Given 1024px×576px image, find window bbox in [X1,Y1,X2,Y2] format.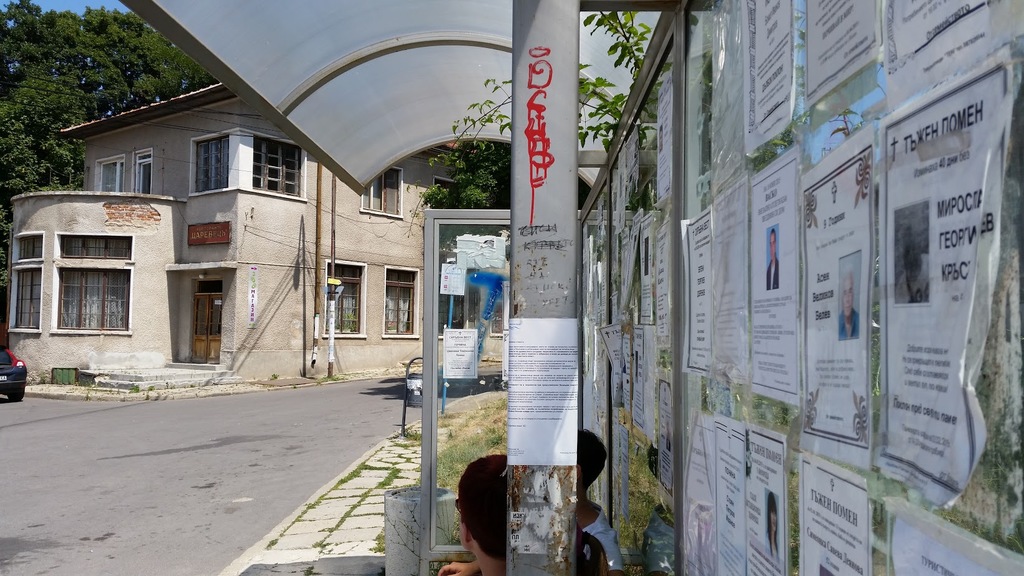
[385,270,418,334].
